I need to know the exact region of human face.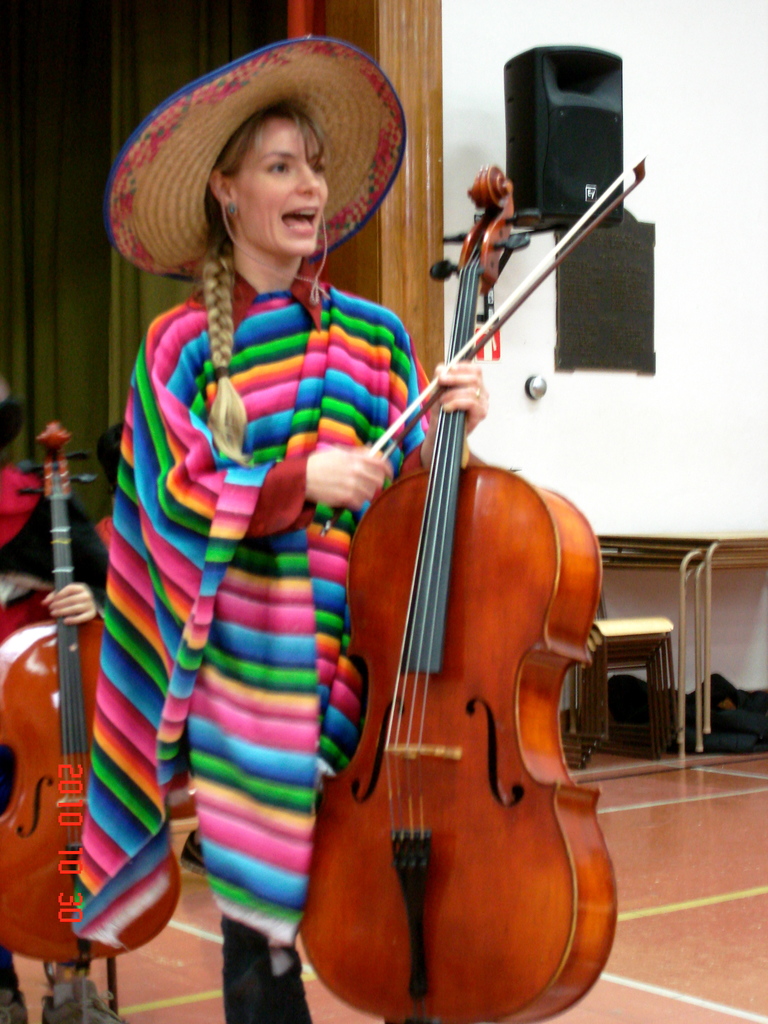
Region: x1=236 y1=120 x2=327 y2=254.
